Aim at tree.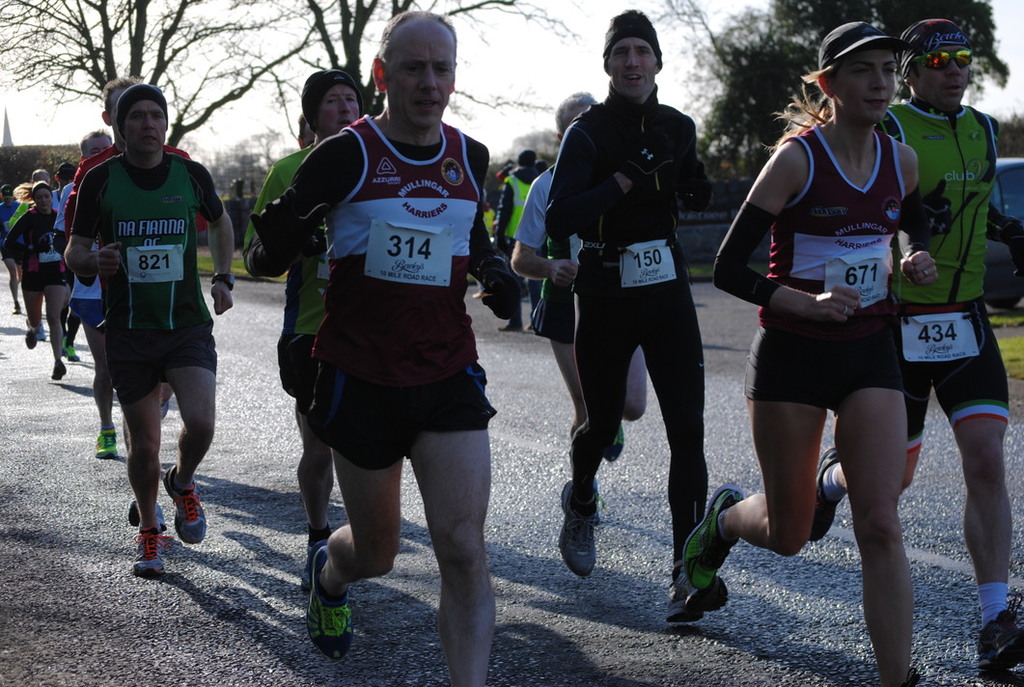
Aimed at box(0, 0, 557, 220).
